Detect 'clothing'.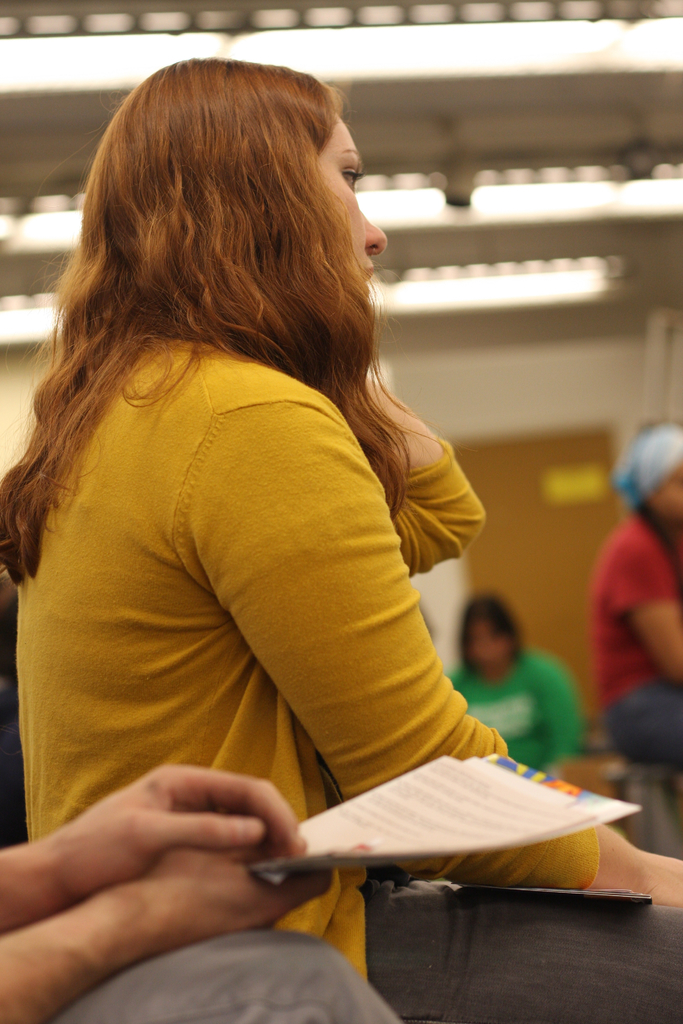
Detected at [x1=588, y1=508, x2=682, y2=770].
